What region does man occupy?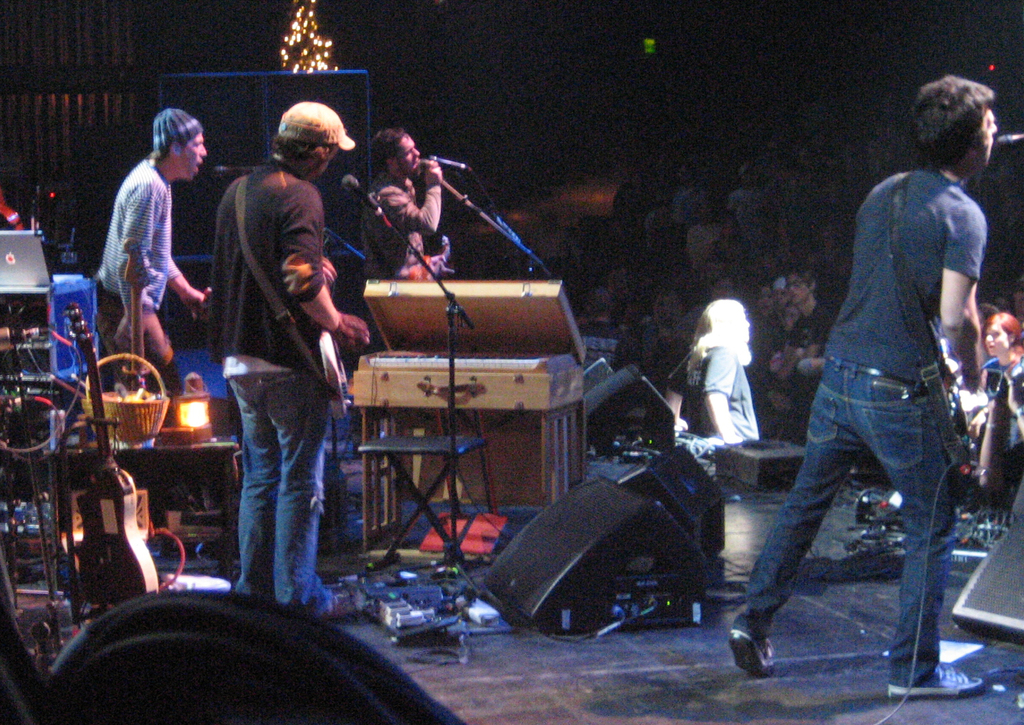
x1=93, y1=102, x2=215, y2=517.
